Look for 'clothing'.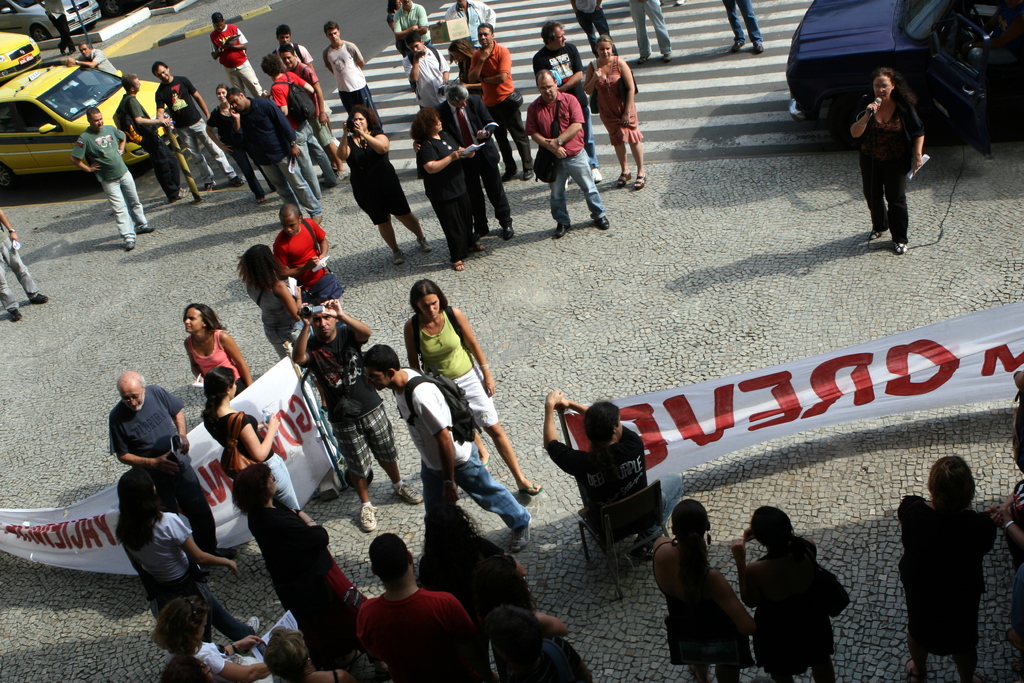
Found: [76,47,119,73].
